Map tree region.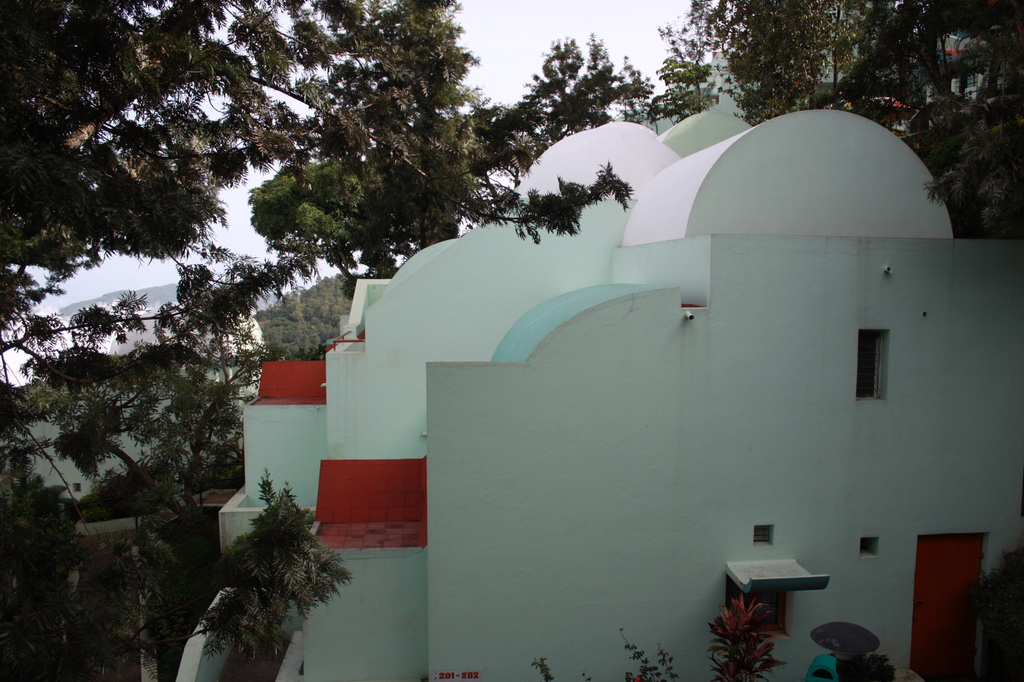
Mapped to x1=0 y1=0 x2=642 y2=677.
